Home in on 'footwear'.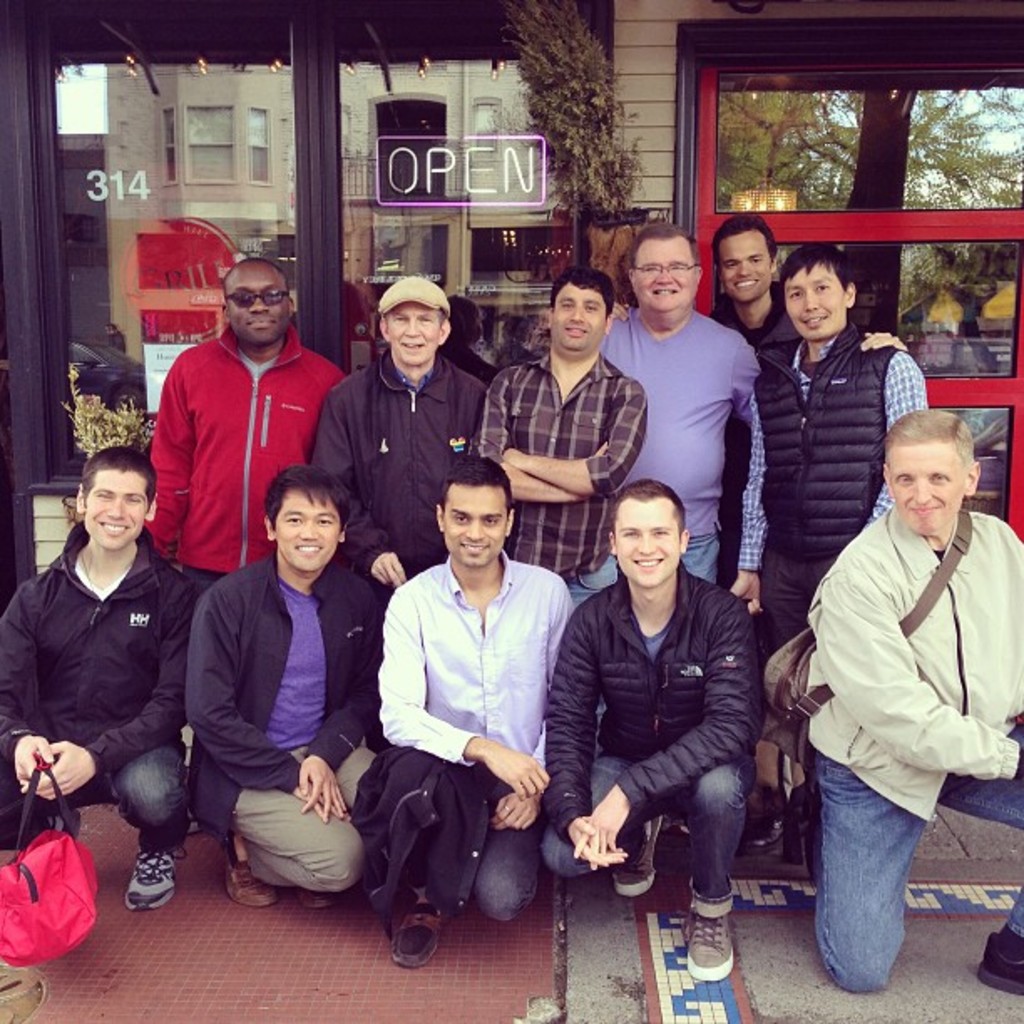
Homed in at (x1=683, y1=914, x2=728, y2=986).
